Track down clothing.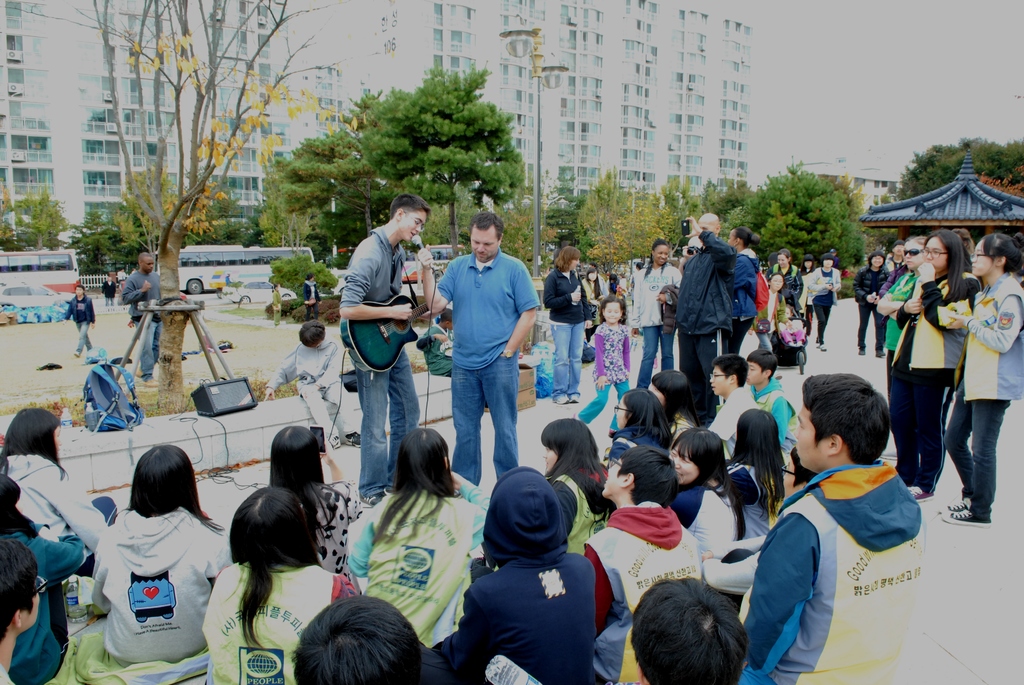
Tracked to bbox(429, 461, 596, 684).
